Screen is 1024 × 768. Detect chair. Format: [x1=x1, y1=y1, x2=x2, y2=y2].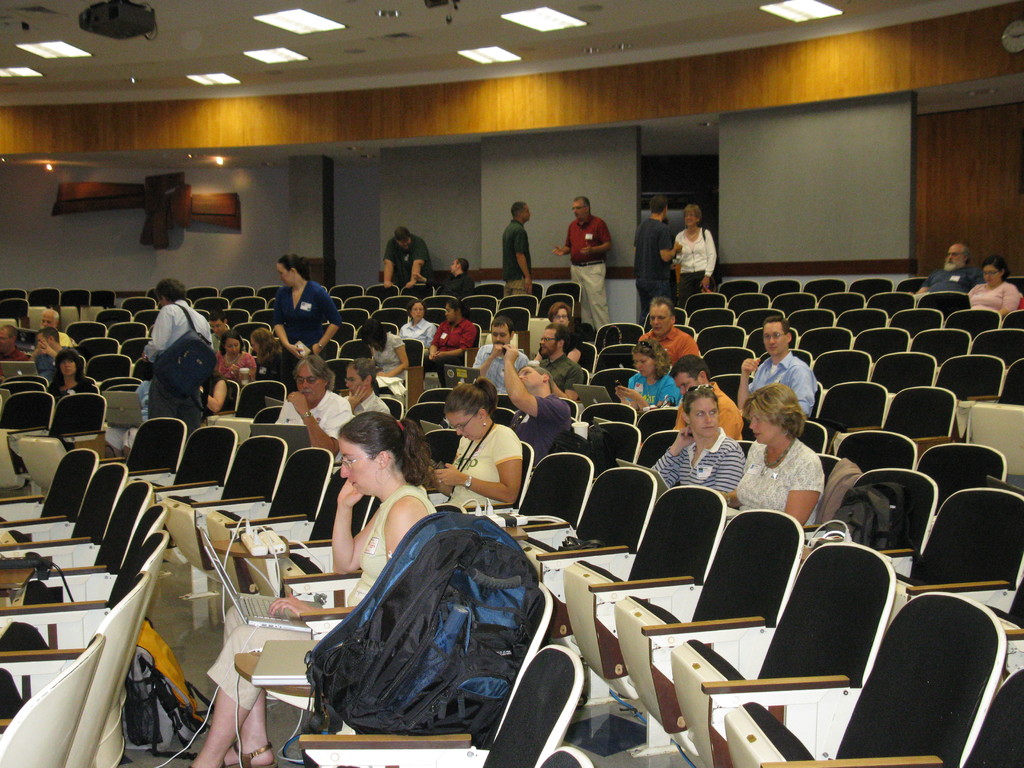
[x1=841, y1=576, x2=1002, y2=767].
